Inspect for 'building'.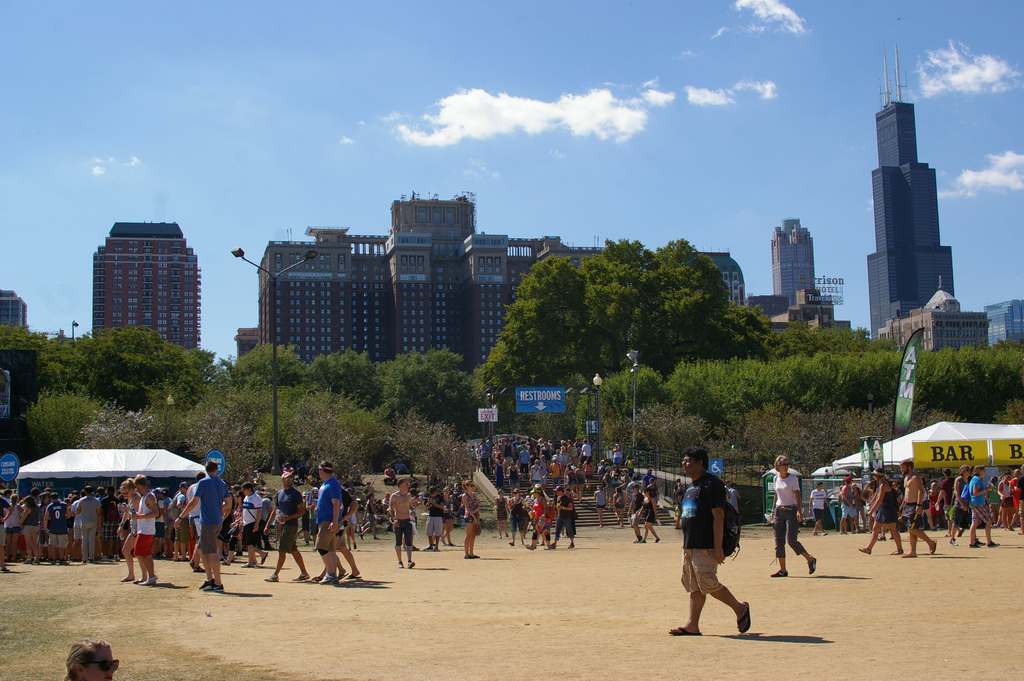
Inspection: 868/36/957/339.
